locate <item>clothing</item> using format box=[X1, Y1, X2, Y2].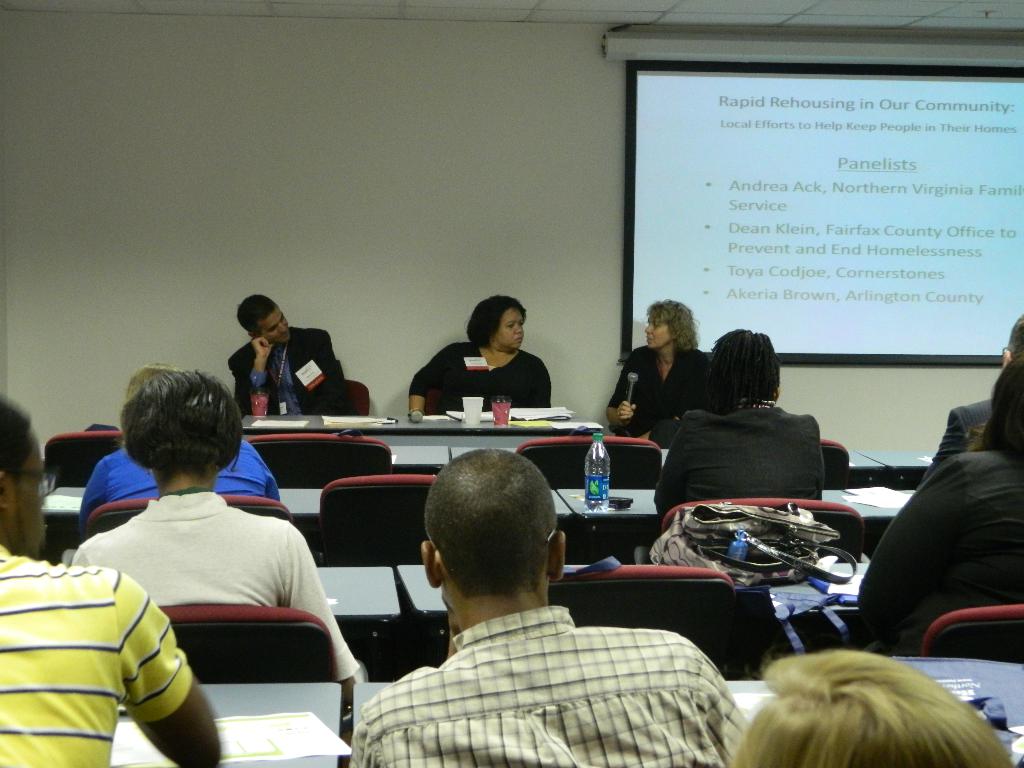
box=[353, 605, 746, 767].
